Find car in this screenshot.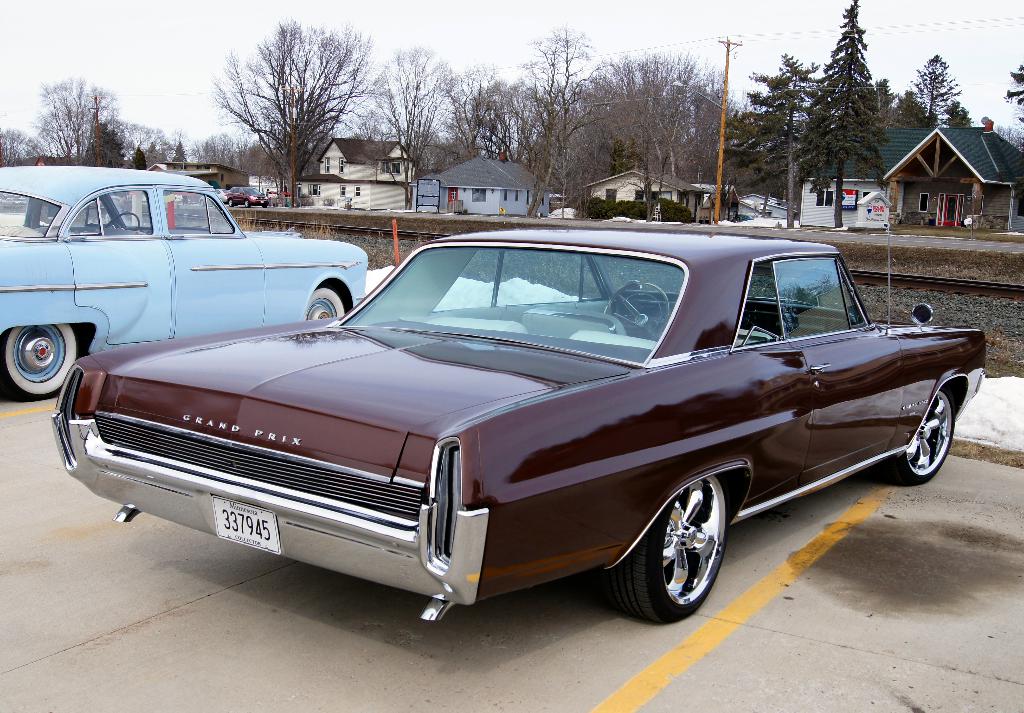
The bounding box for car is 51,216,990,626.
